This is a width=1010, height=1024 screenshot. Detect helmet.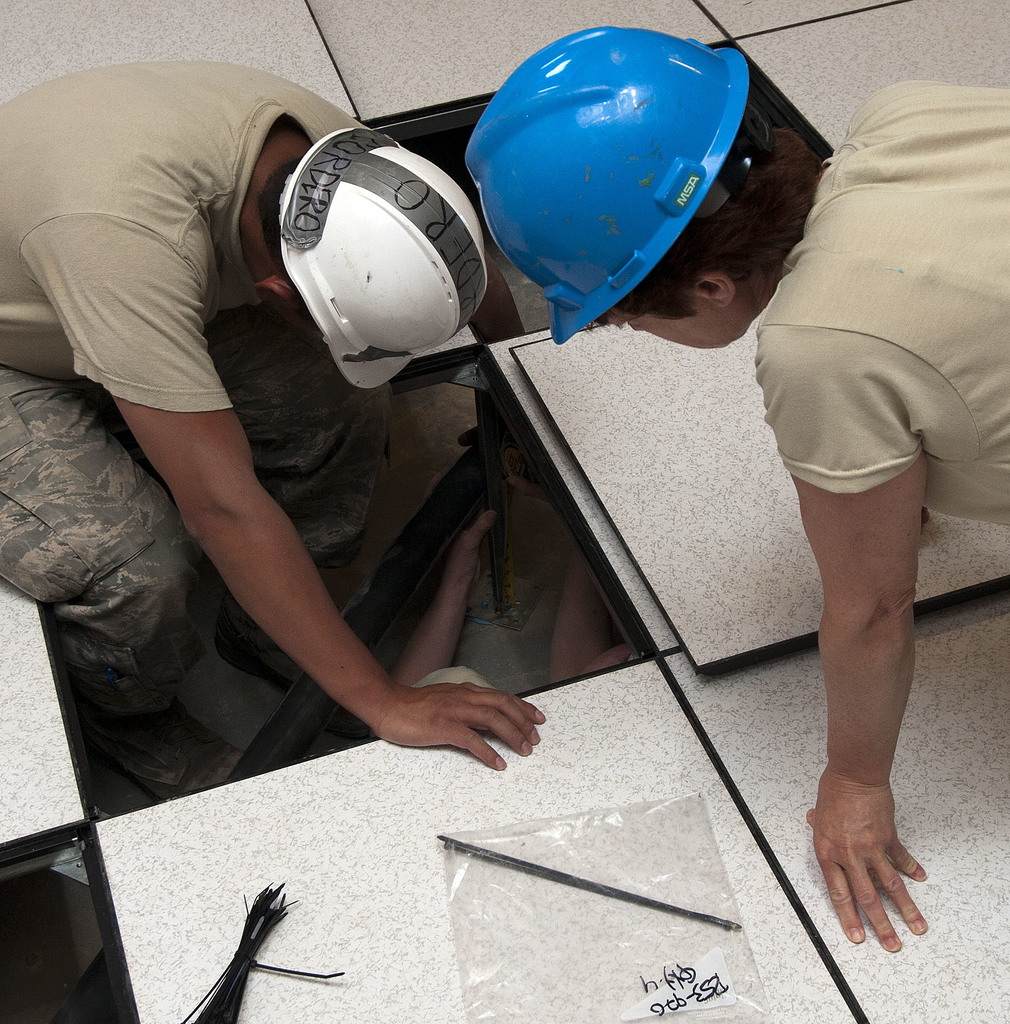
crop(465, 21, 796, 316).
